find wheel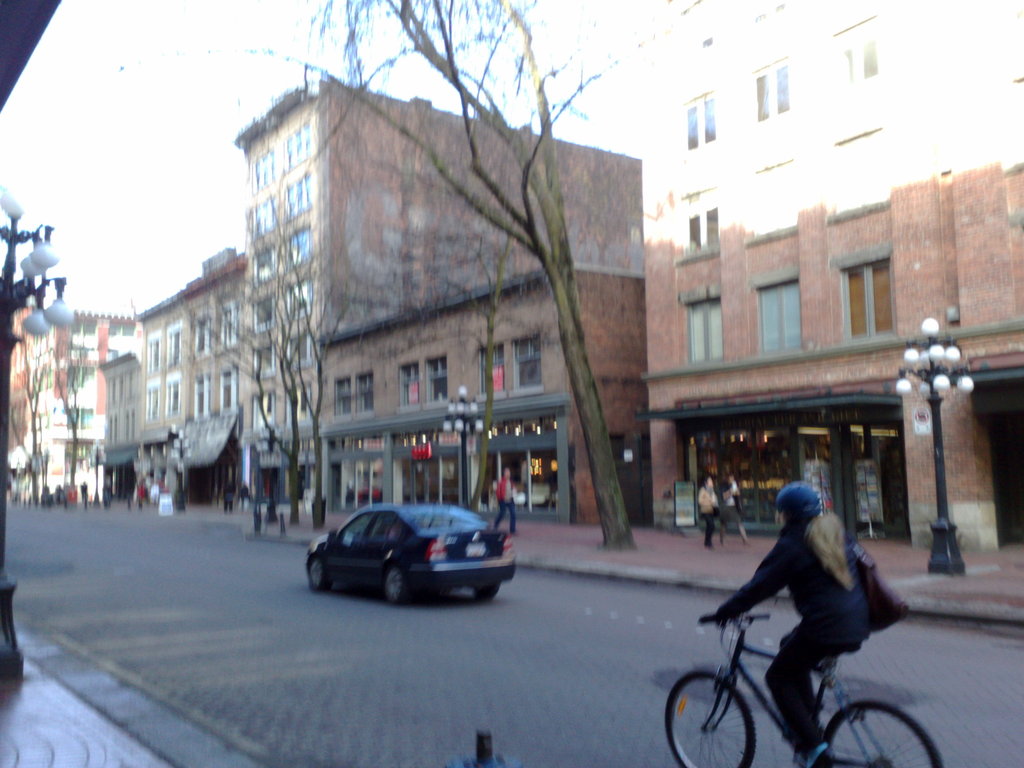
(822,705,945,767)
